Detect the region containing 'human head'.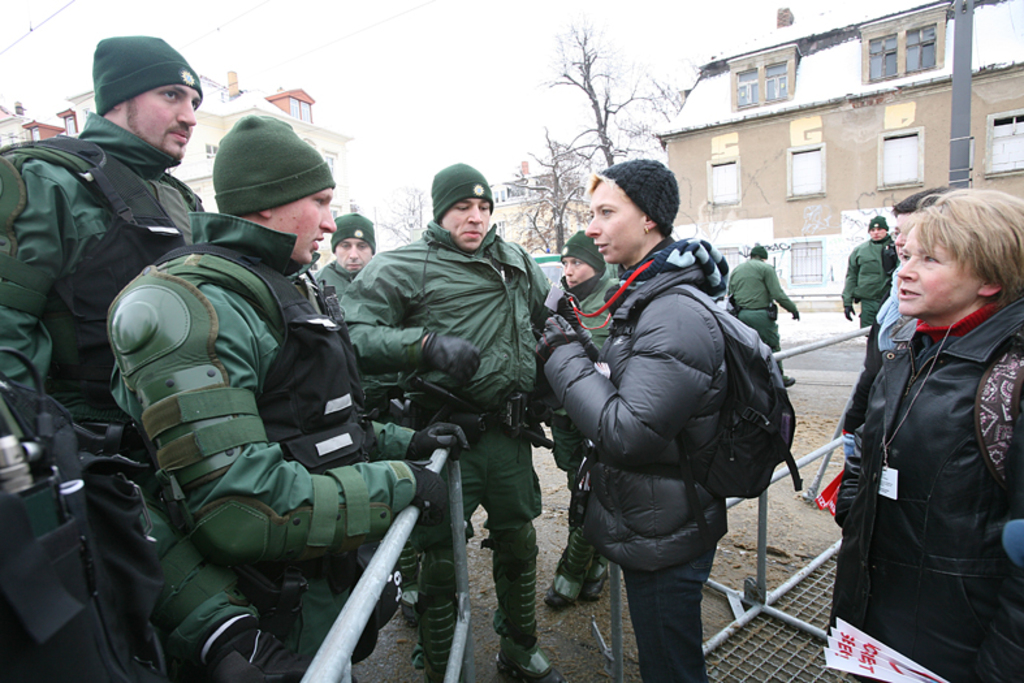
(x1=894, y1=186, x2=959, y2=263).
